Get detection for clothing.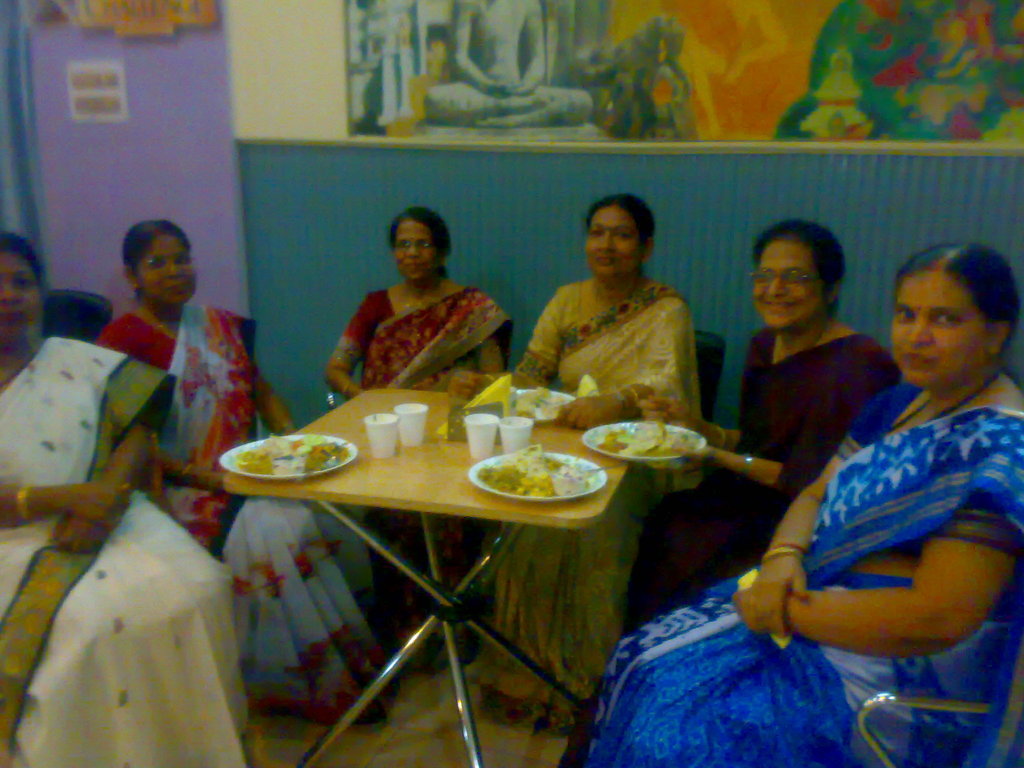
Detection: pyautogui.locateOnScreen(628, 319, 909, 636).
